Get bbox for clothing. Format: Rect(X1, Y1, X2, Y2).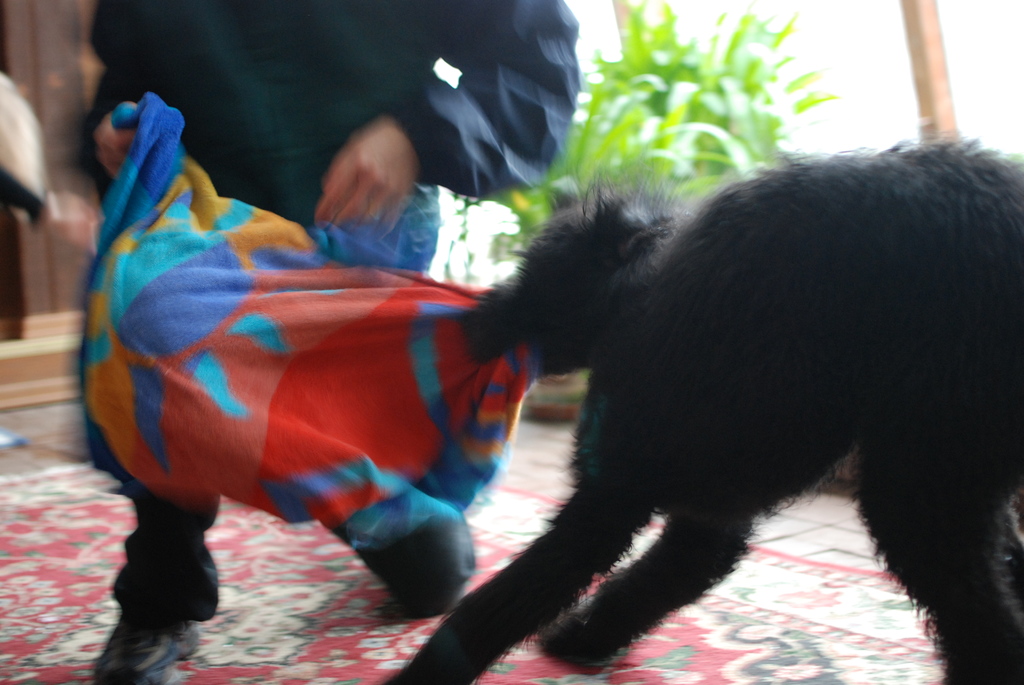
Rect(96, 0, 582, 625).
